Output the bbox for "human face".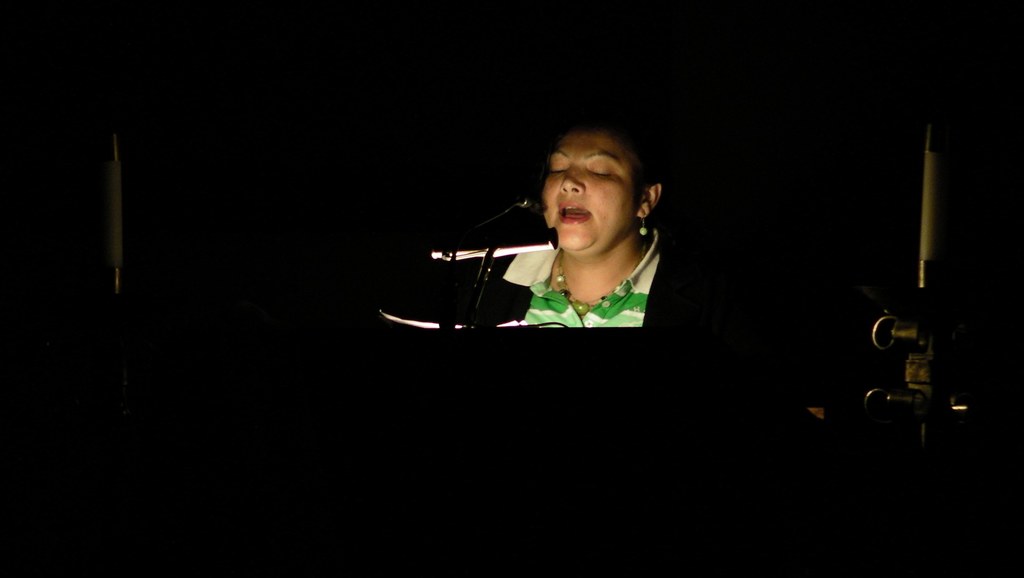
BBox(543, 128, 640, 254).
